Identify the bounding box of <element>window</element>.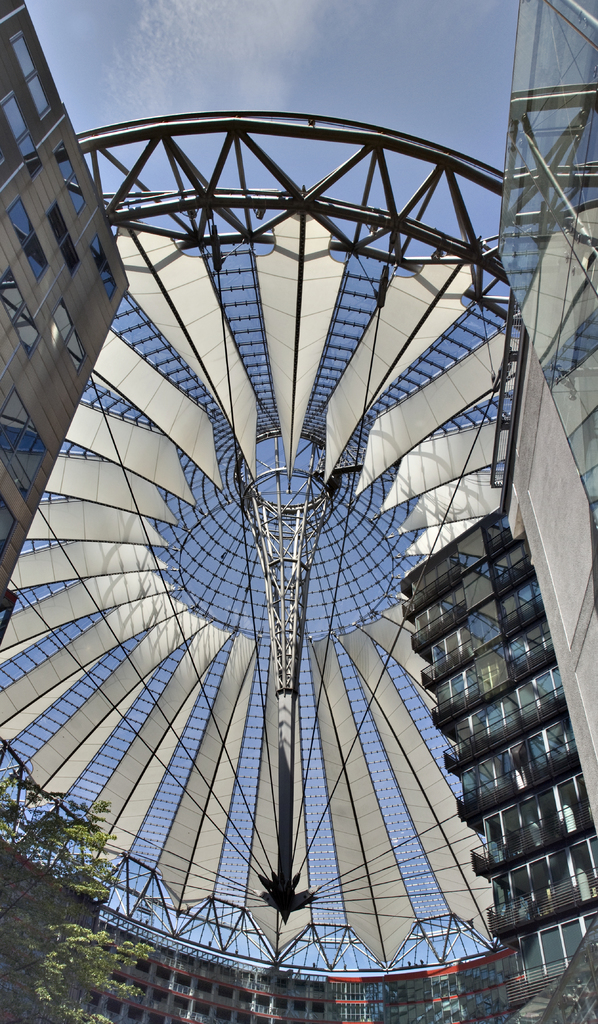
pyautogui.locateOnScreen(0, 495, 19, 563).
